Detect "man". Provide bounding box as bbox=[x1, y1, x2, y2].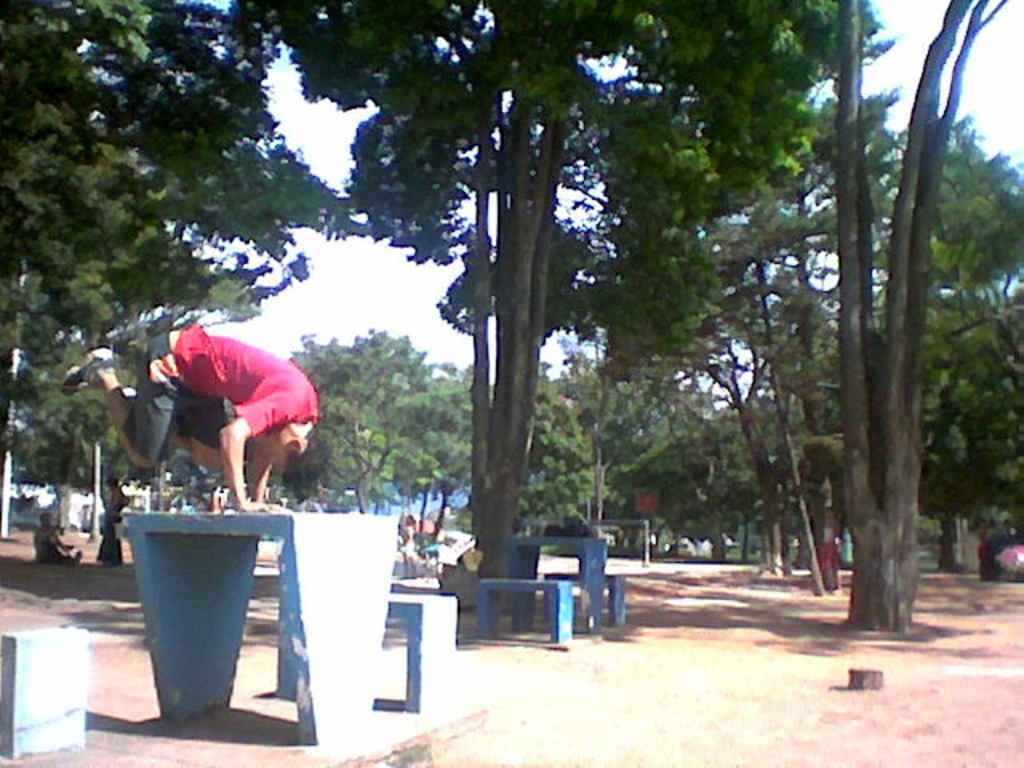
bbox=[110, 323, 307, 517].
